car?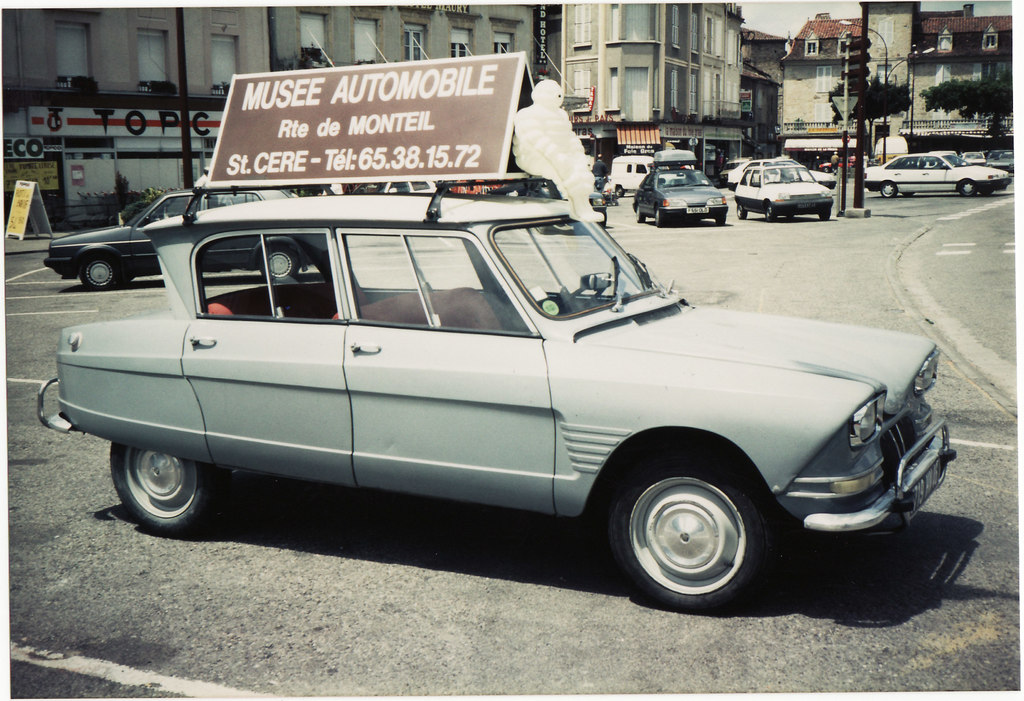
[634, 160, 728, 226]
